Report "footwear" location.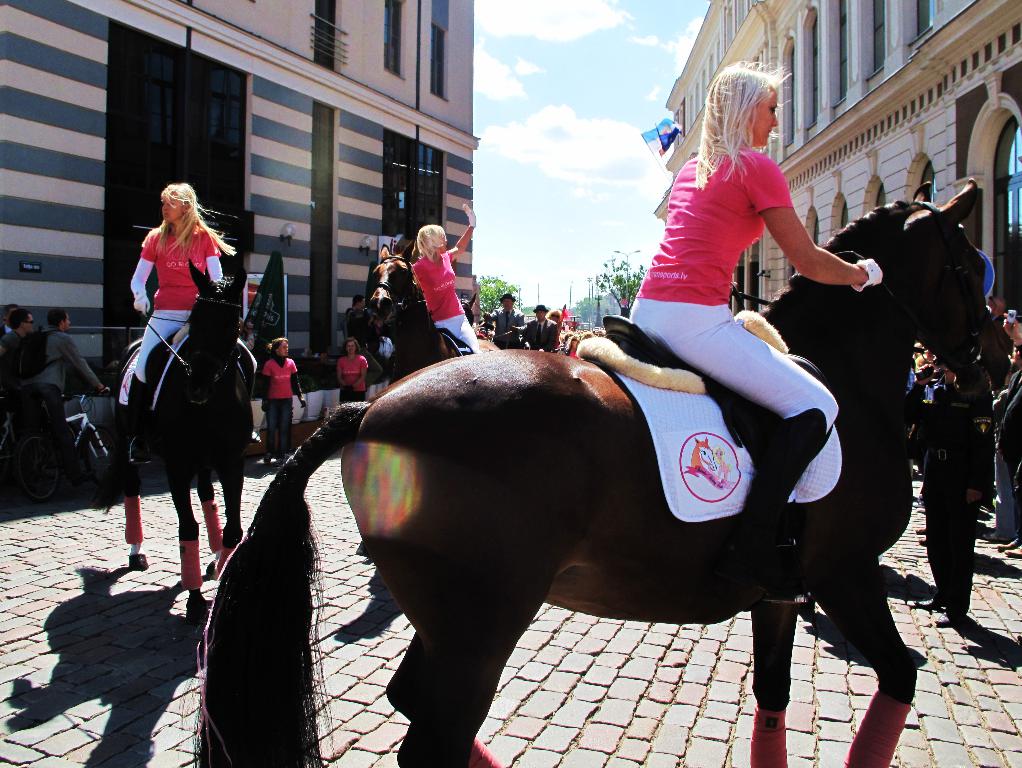
Report: {"x1": 934, "y1": 611, "x2": 951, "y2": 627}.
